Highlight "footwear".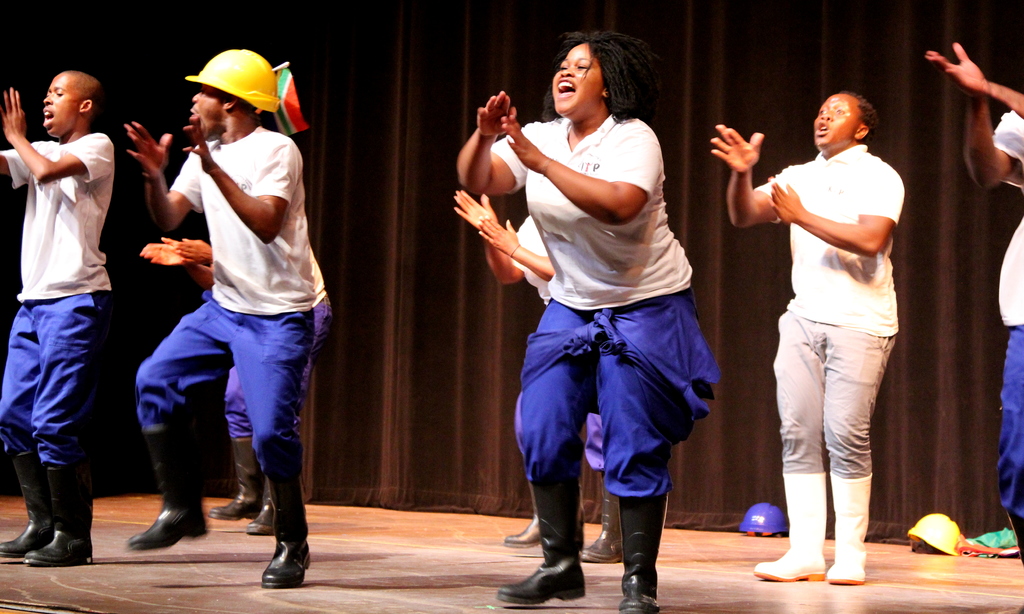
Highlighted region: {"x1": 1005, "y1": 510, "x2": 1023, "y2": 611}.
